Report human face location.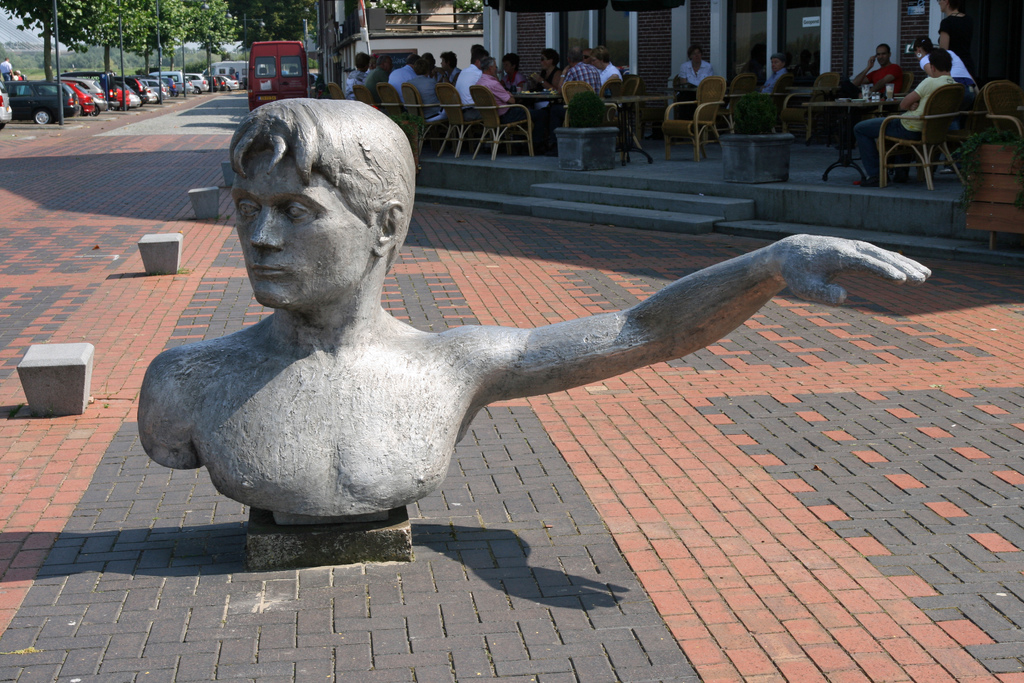
Report: crop(582, 52, 590, 62).
